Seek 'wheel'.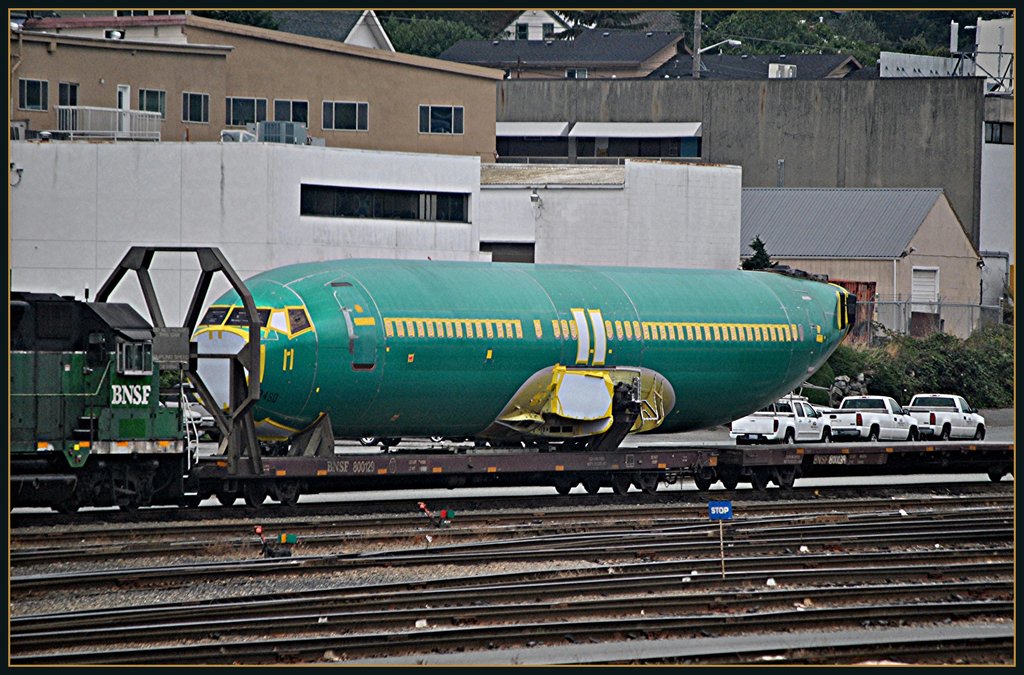
[720,480,736,491].
